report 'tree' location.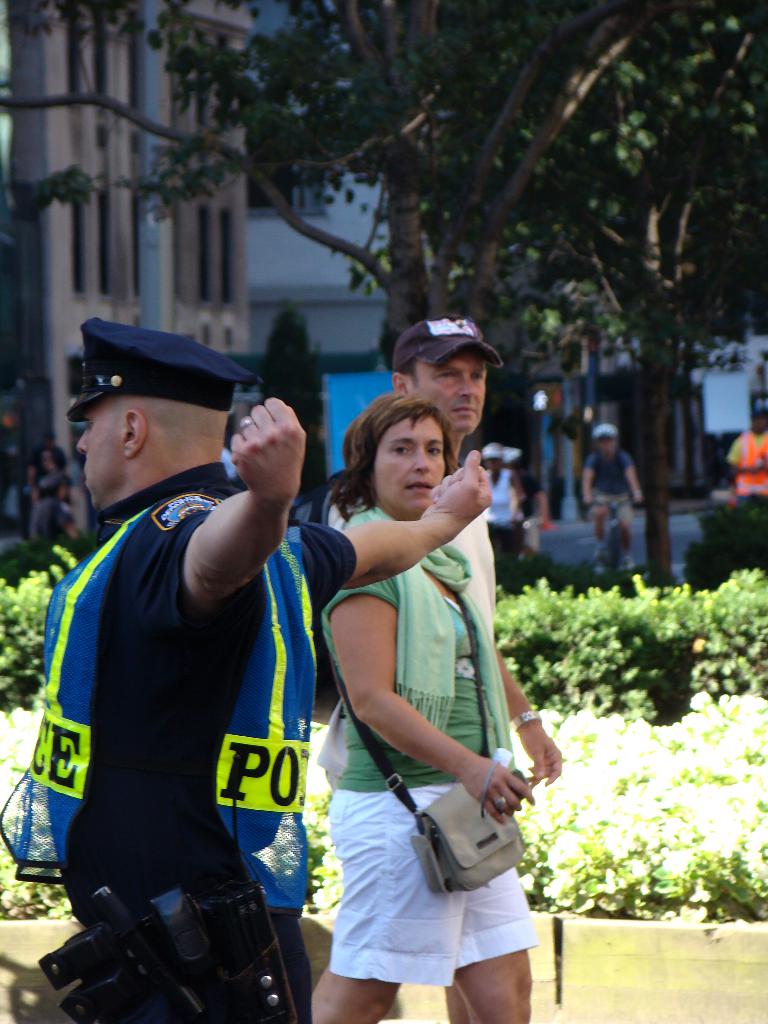
Report: {"left": 353, "top": 0, "right": 767, "bottom": 586}.
